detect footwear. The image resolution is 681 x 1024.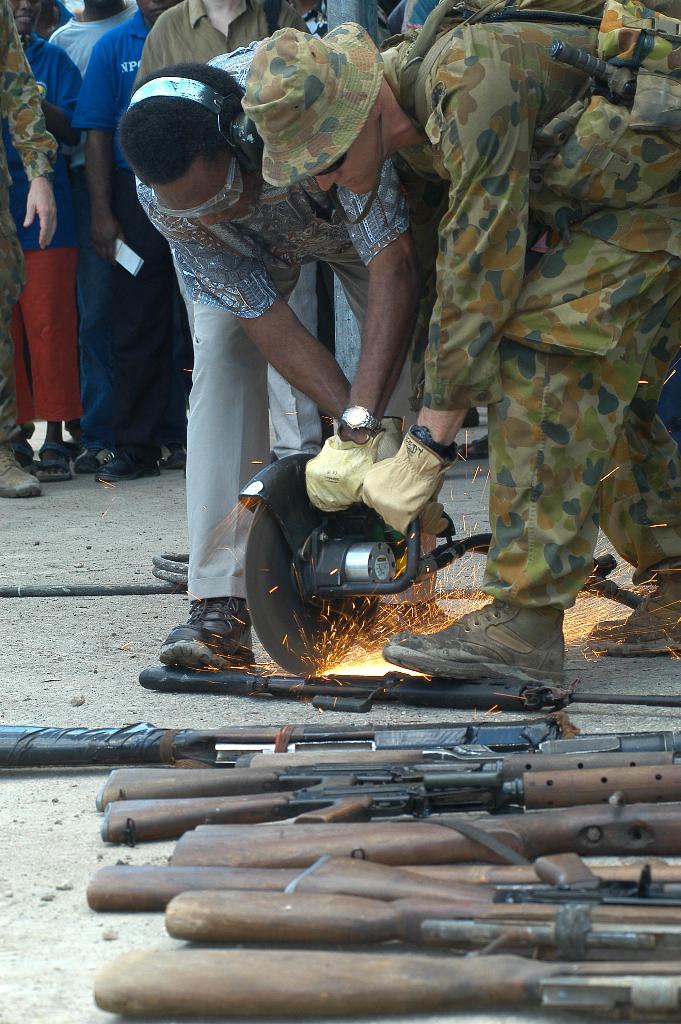
(589, 574, 680, 659).
